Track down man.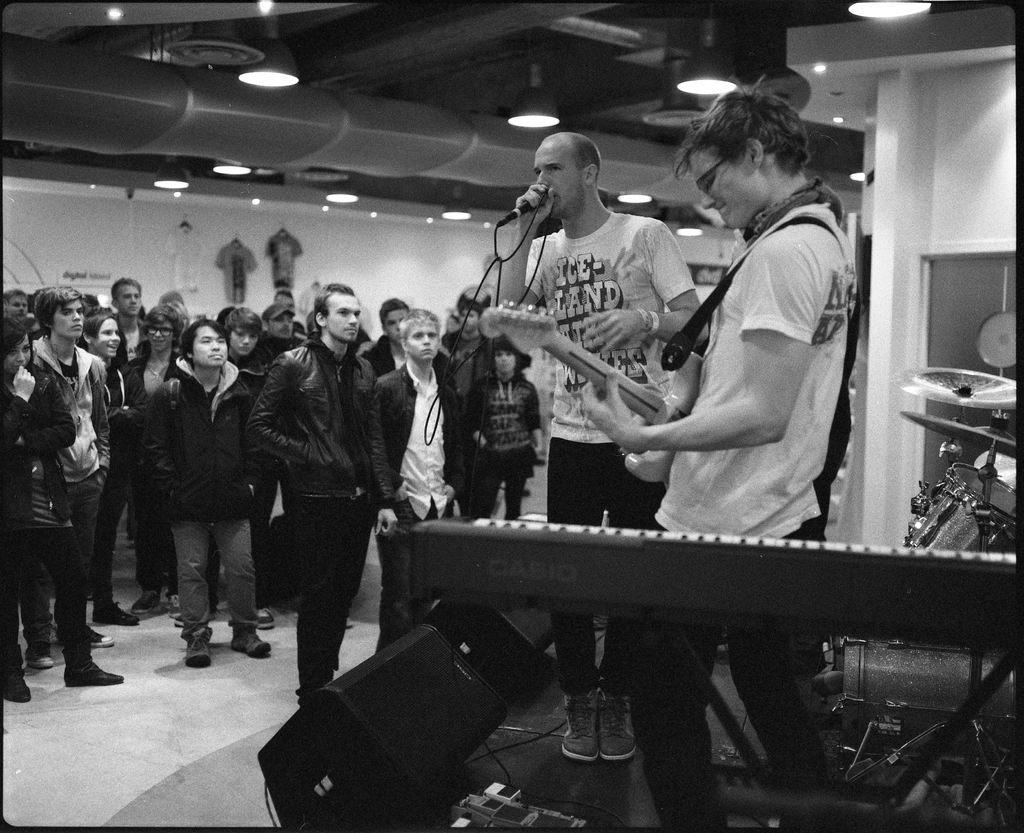
Tracked to (577,79,859,832).
